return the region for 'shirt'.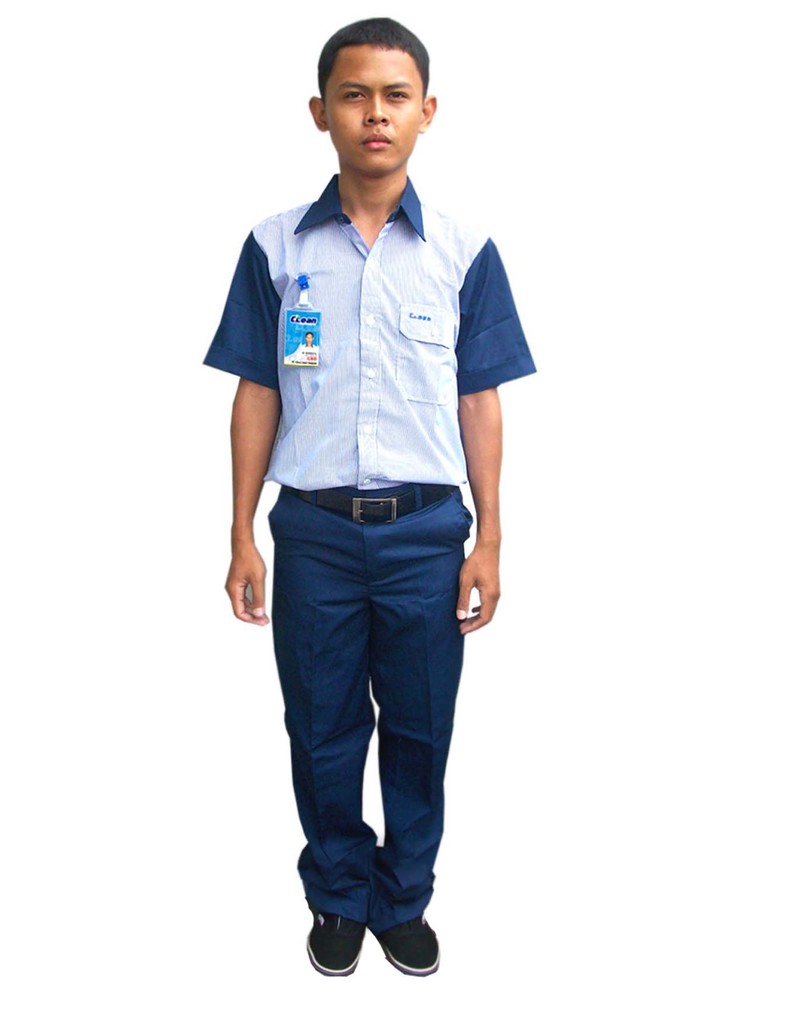
crop(212, 131, 510, 568).
